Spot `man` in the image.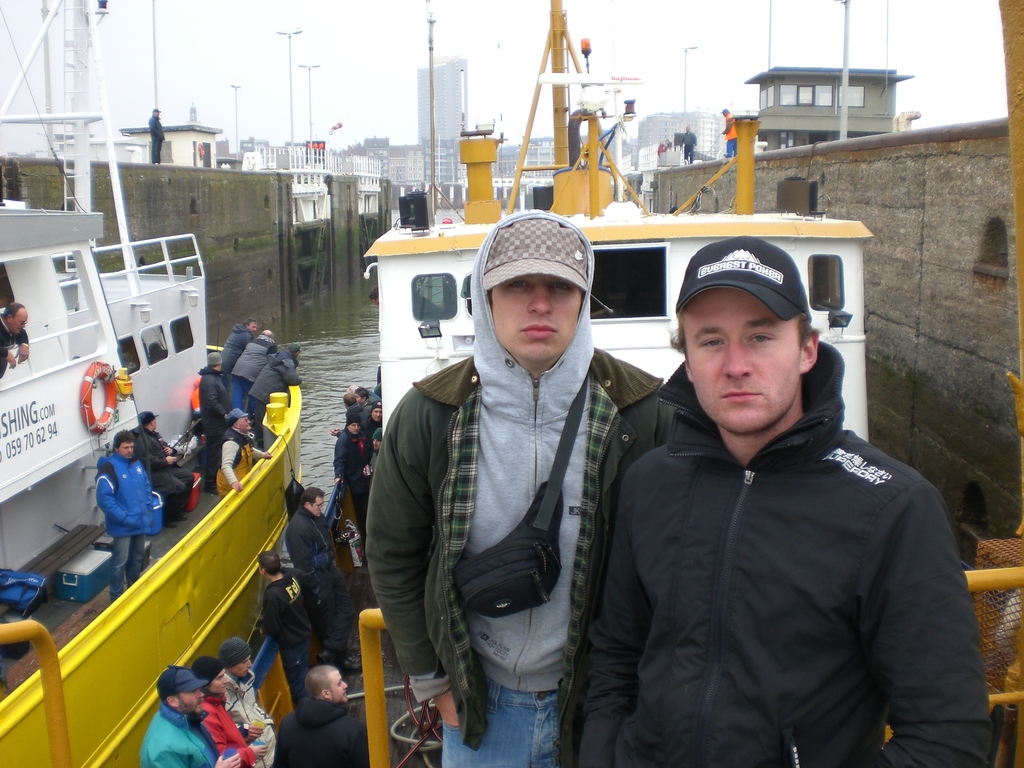
`man` found at 139,666,241,767.
